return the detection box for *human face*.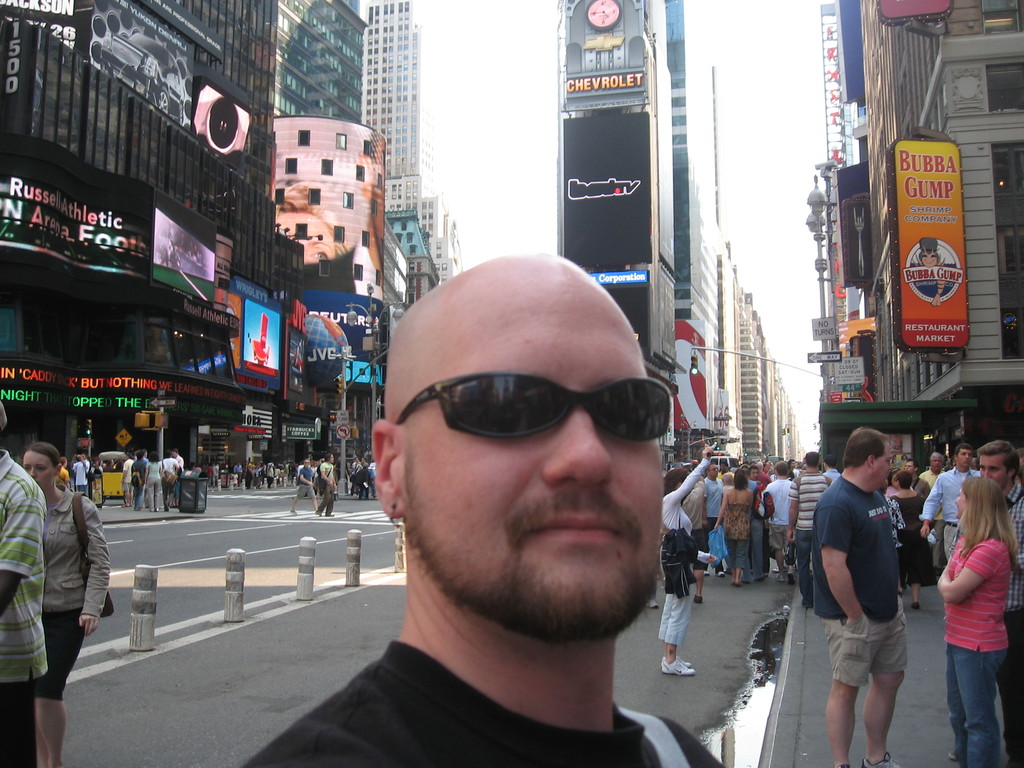
box=[959, 484, 964, 524].
